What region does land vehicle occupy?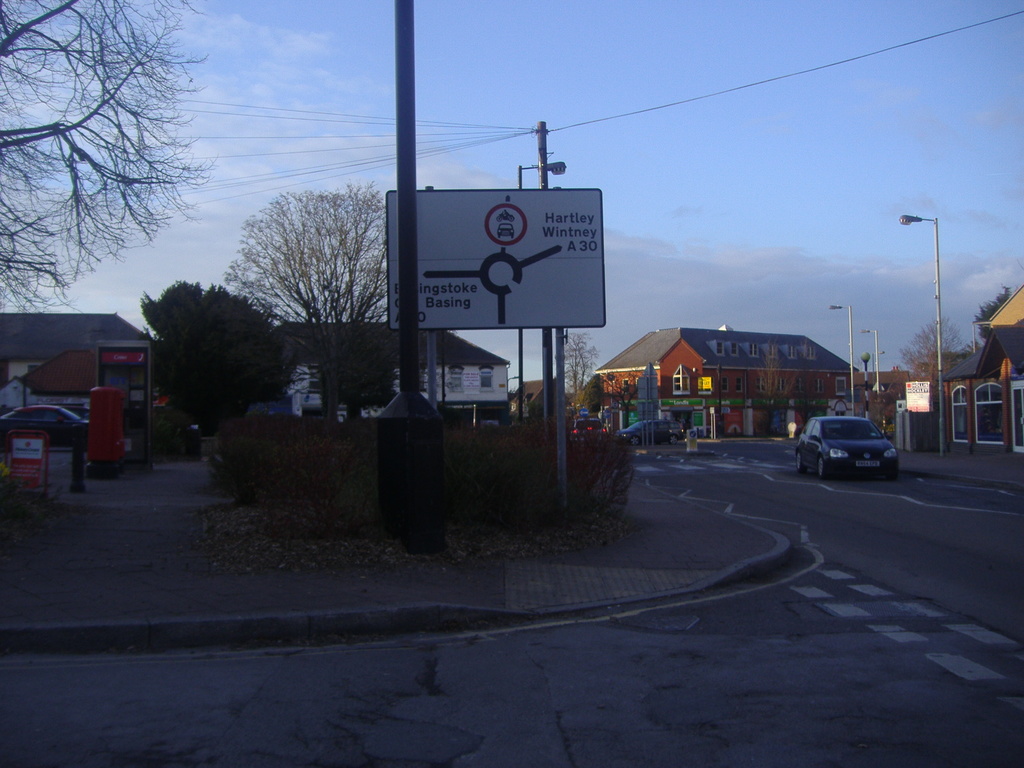
bbox(806, 403, 911, 475).
